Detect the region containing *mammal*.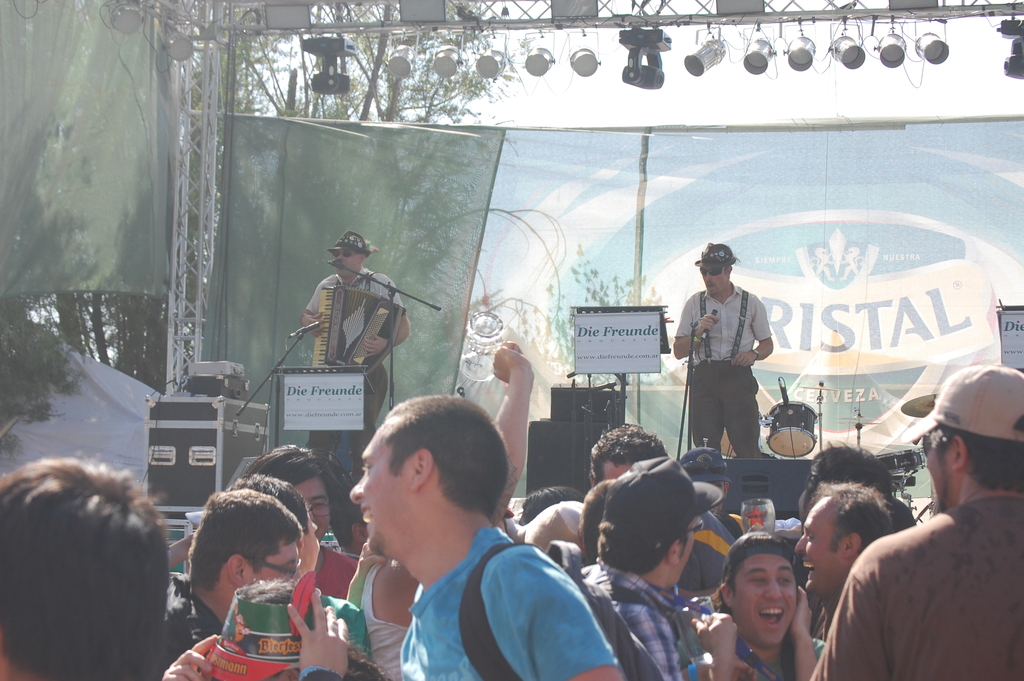
<region>670, 234, 771, 455</region>.
